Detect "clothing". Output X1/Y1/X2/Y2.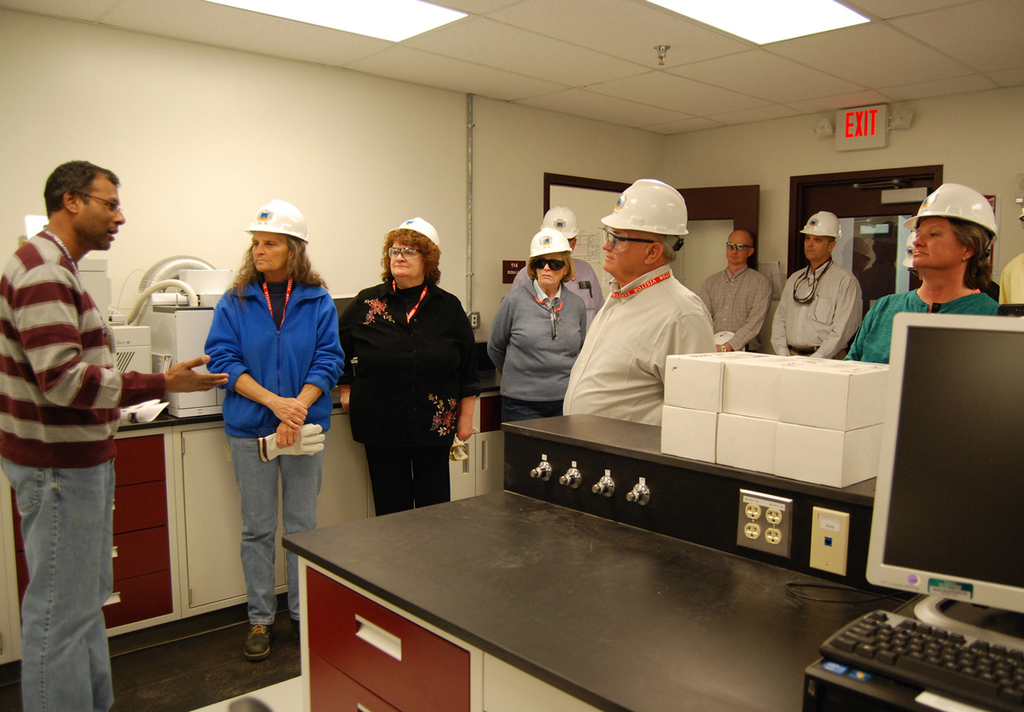
562/272/709/431.
